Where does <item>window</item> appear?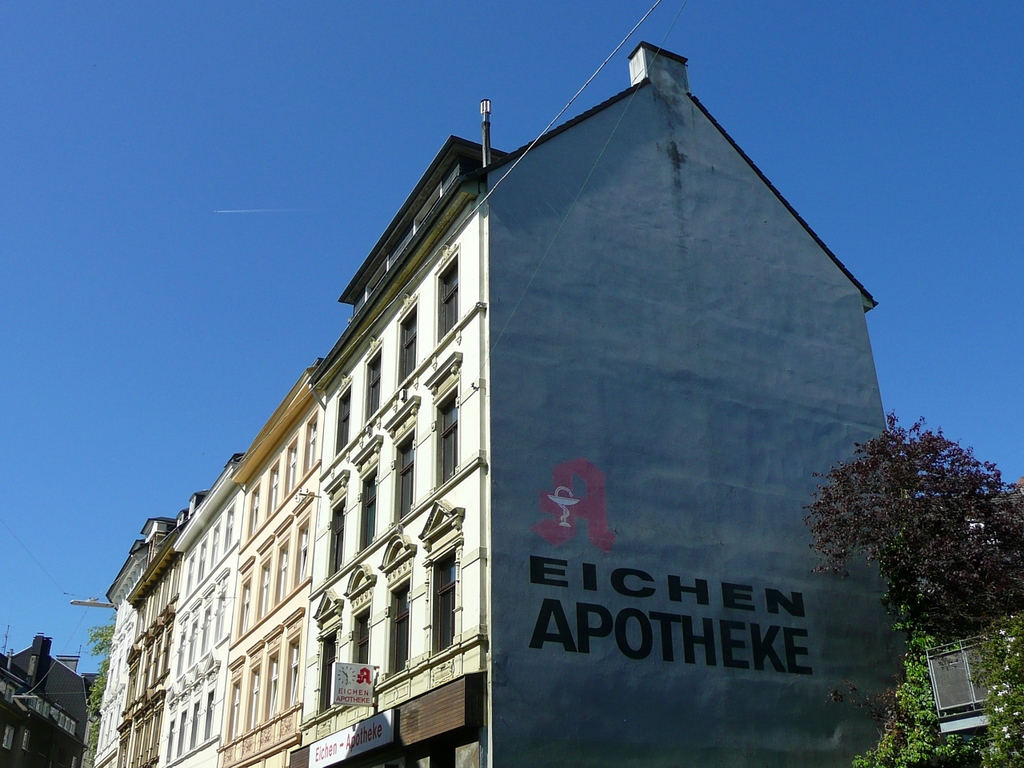
Appears at box=[393, 301, 418, 389].
